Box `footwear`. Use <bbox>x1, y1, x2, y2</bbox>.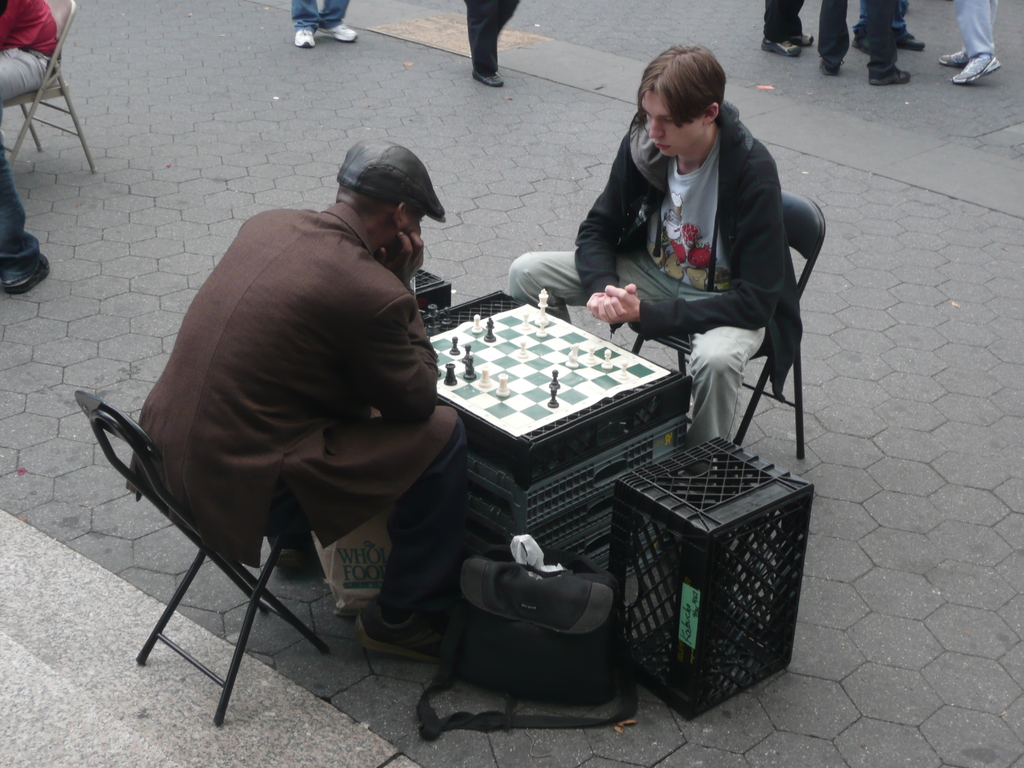
<bbox>850, 35, 871, 53</bbox>.
